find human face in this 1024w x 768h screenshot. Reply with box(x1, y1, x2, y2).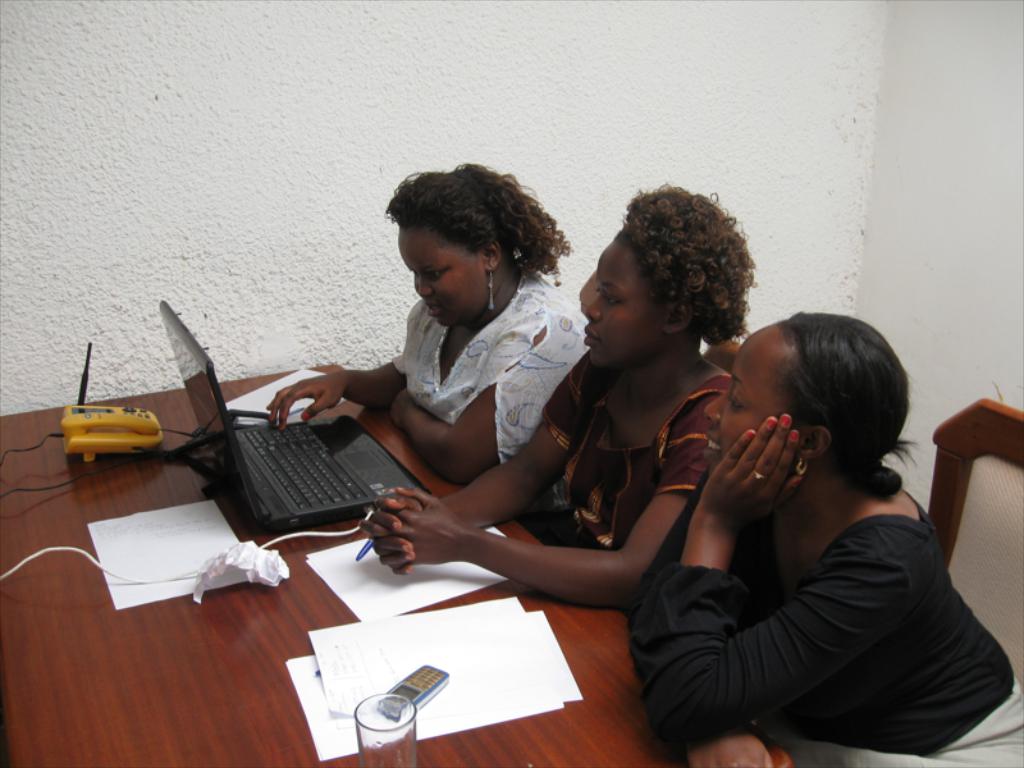
box(705, 335, 790, 462).
